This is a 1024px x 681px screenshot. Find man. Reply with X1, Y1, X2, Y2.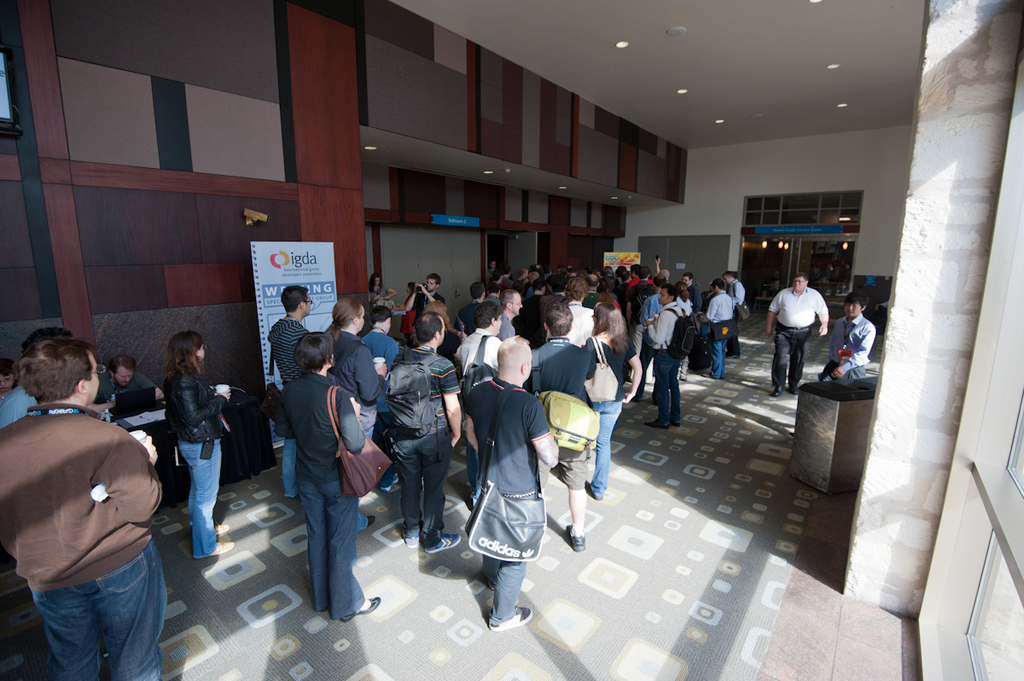
96, 358, 164, 411.
